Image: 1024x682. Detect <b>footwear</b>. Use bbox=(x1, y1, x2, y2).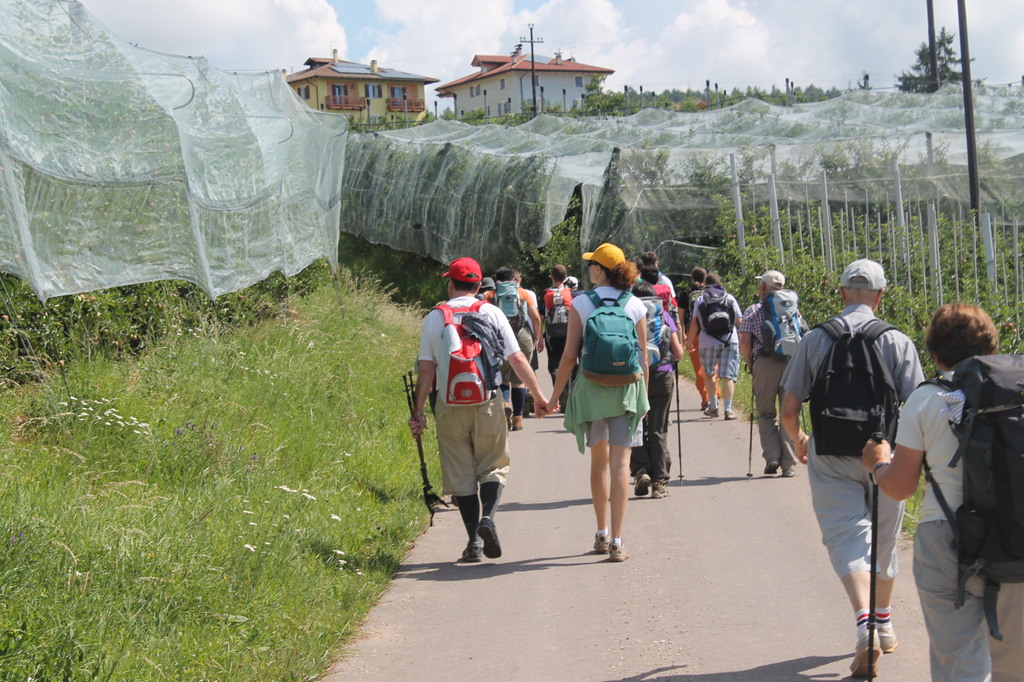
bbox=(877, 621, 898, 654).
